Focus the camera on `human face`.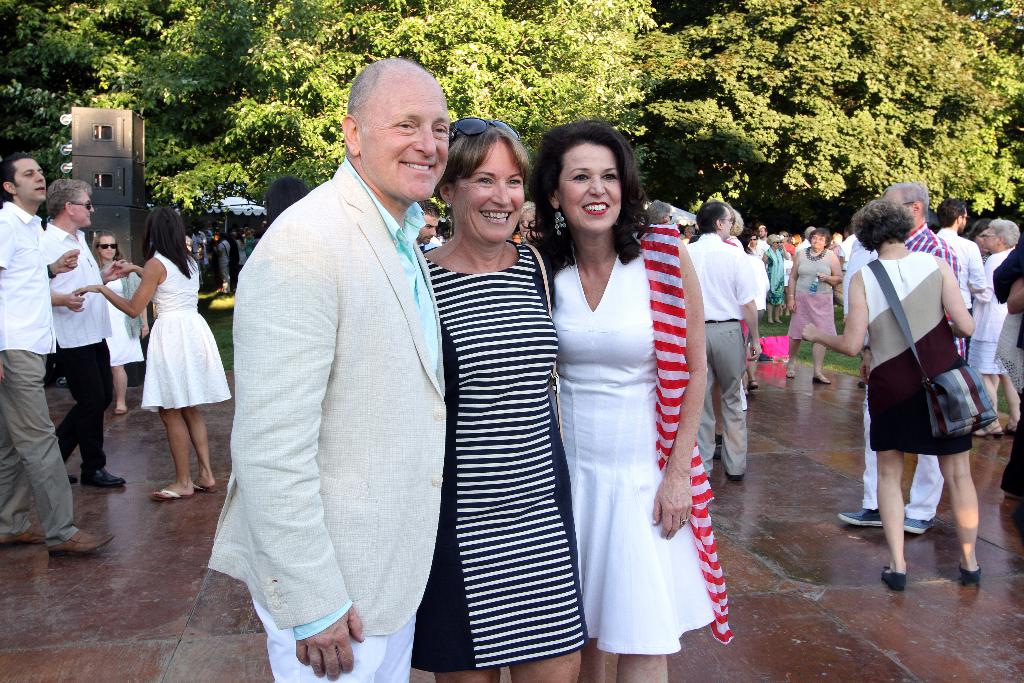
Focus region: 810:233:828:247.
